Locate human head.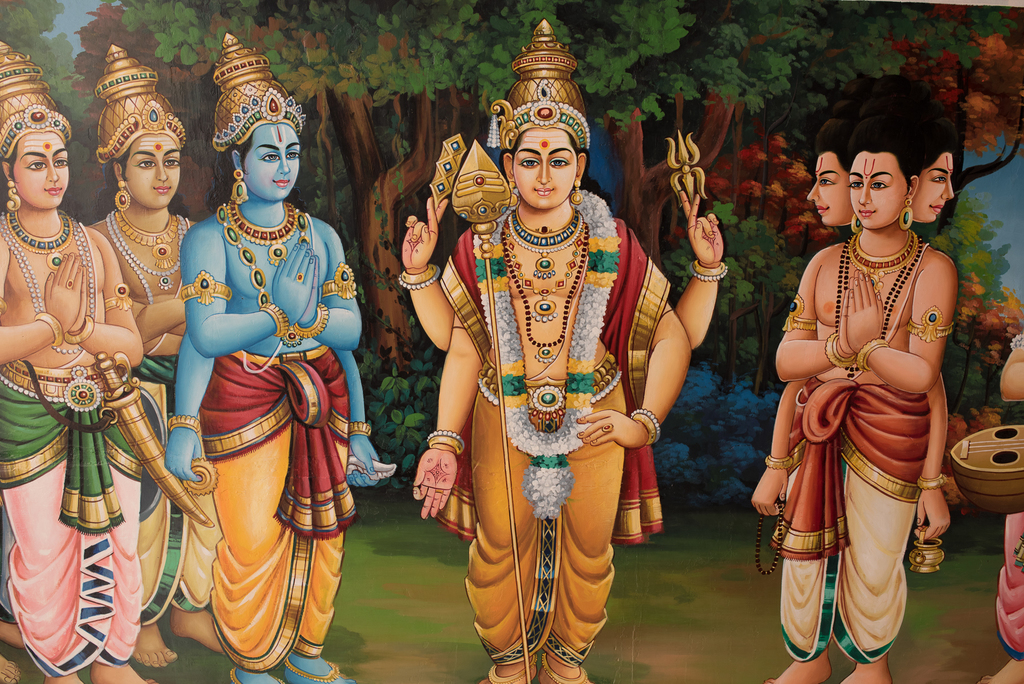
Bounding box: l=224, t=94, r=304, b=203.
